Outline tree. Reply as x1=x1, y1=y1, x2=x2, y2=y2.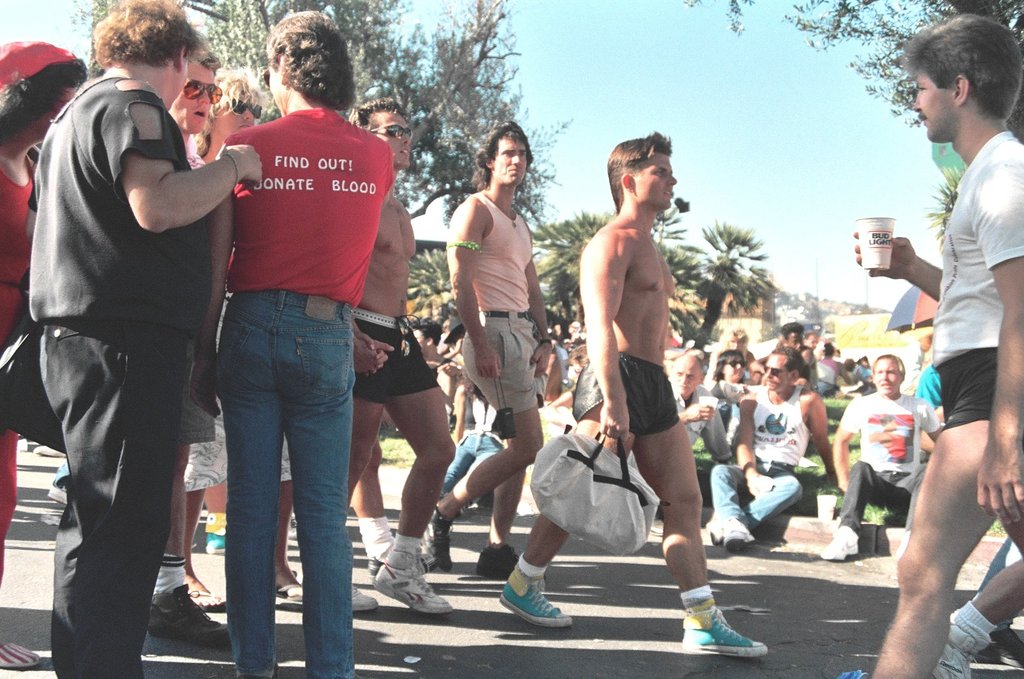
x1=164, y1=0, x2=545, y2=234.
